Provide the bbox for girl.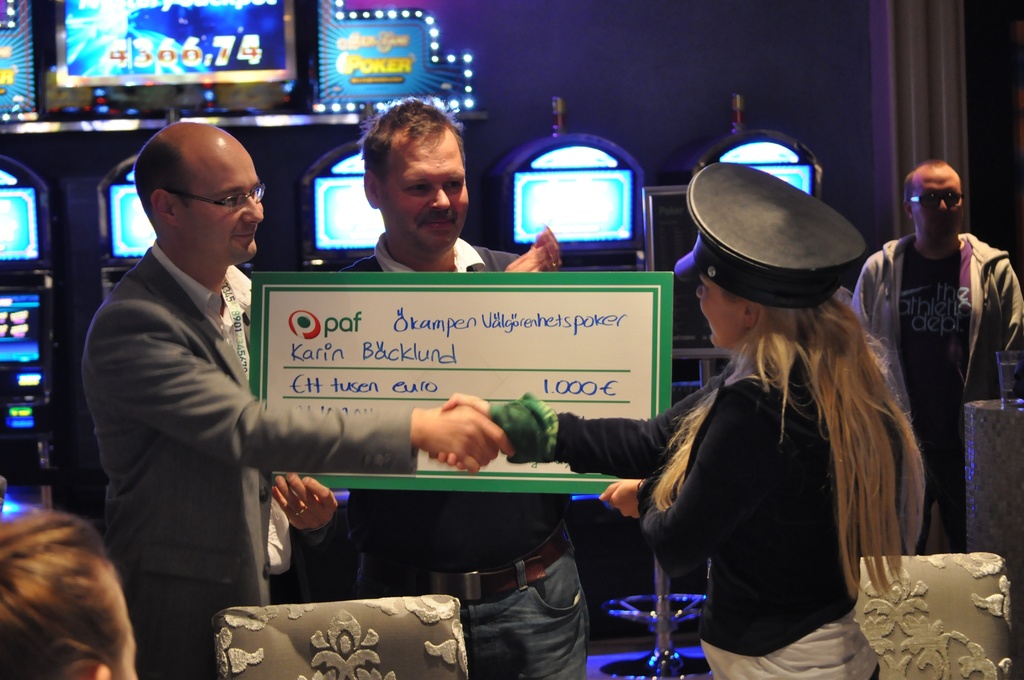
detection(422, 158, 930, 679).
